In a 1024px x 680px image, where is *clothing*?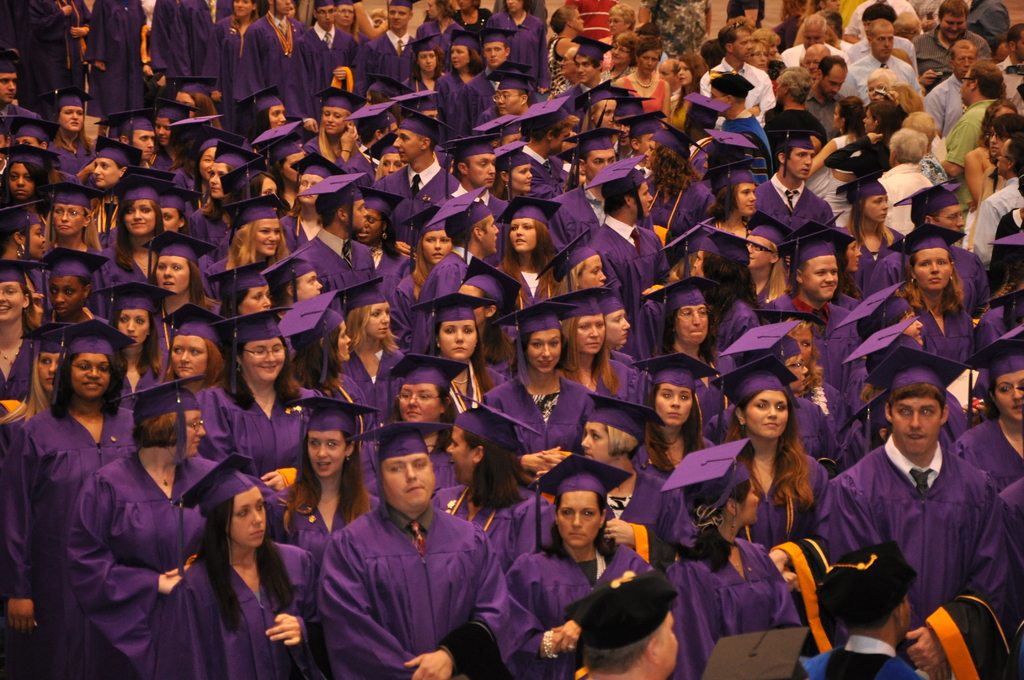
bbox(461, 60, 545, 114).
